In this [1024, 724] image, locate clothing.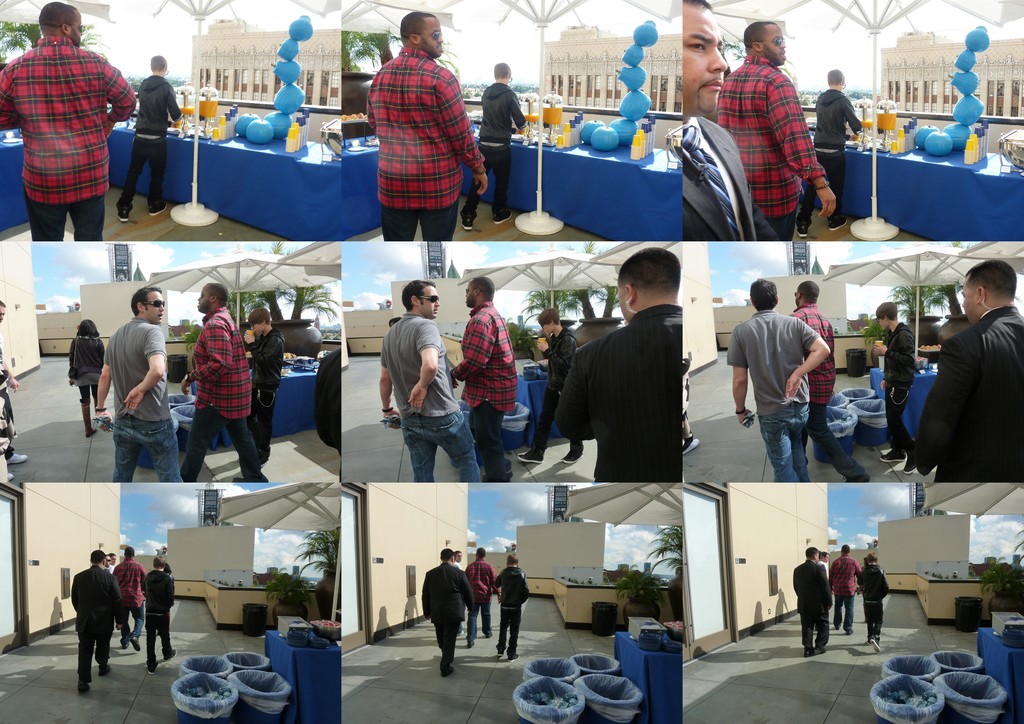
Bounding box: (495,563,524,651).
